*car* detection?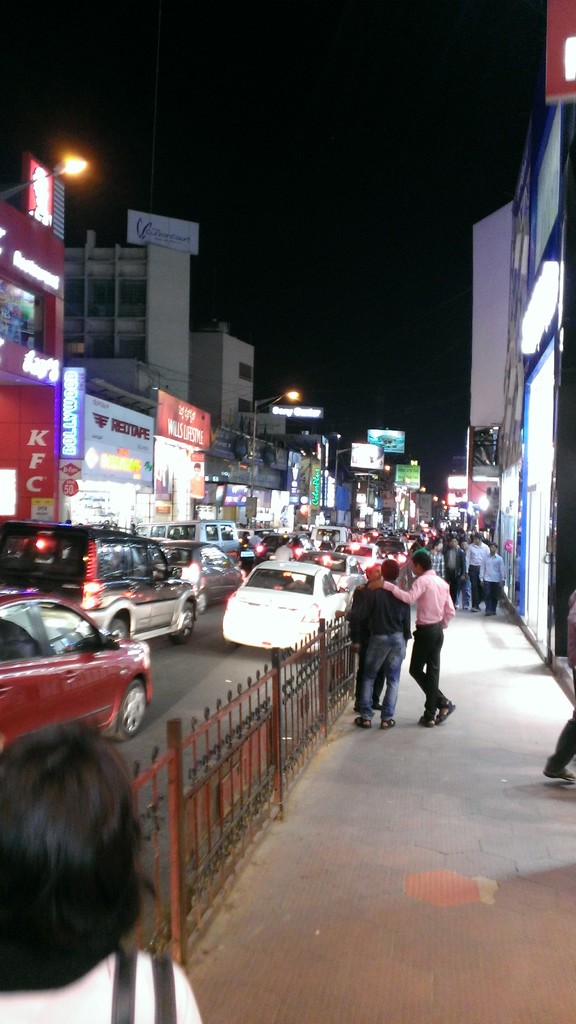
x1=164 y1=538 x2=246 y2=617
